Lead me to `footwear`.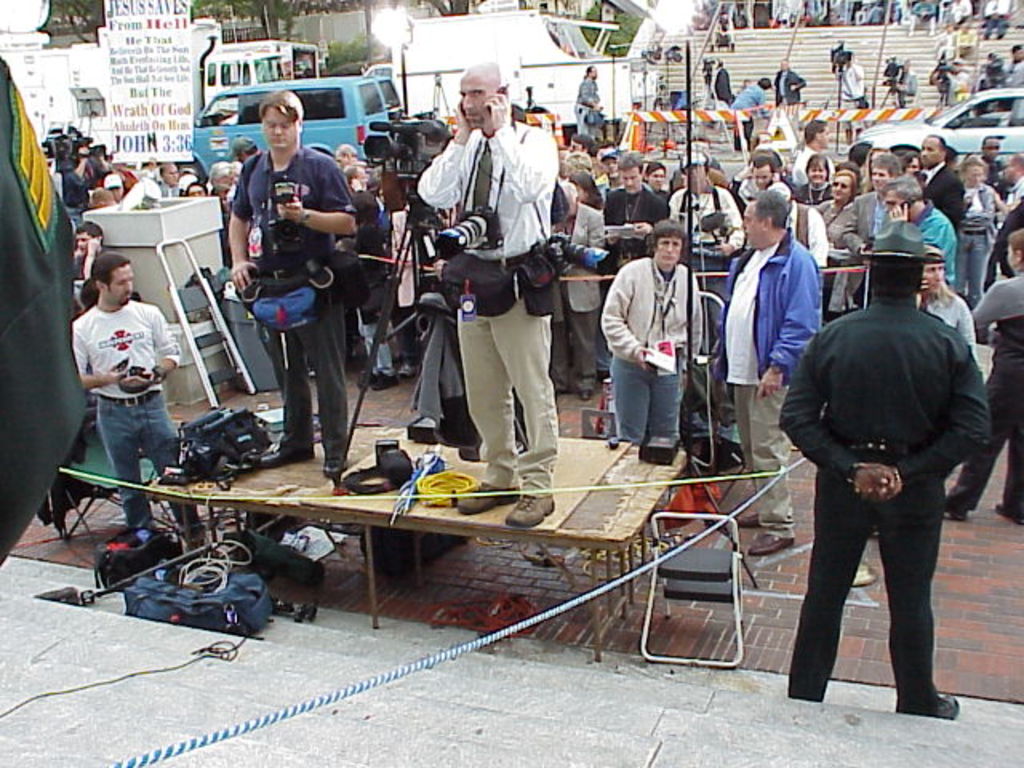
Lead to locate(747, 530, 794, 554).
